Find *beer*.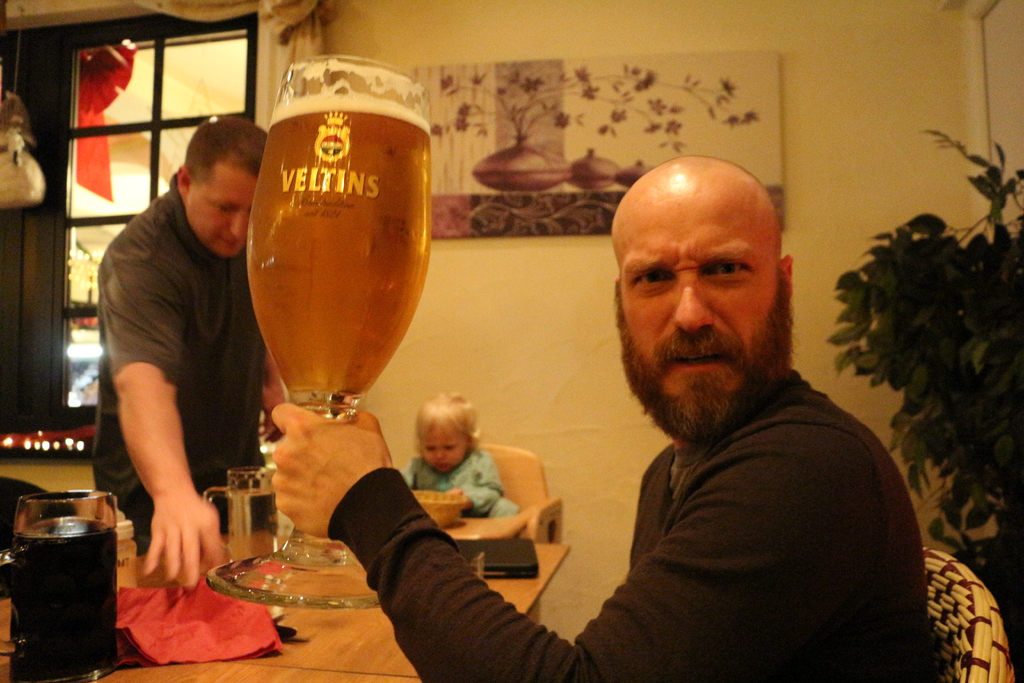
204:56:433:609.
